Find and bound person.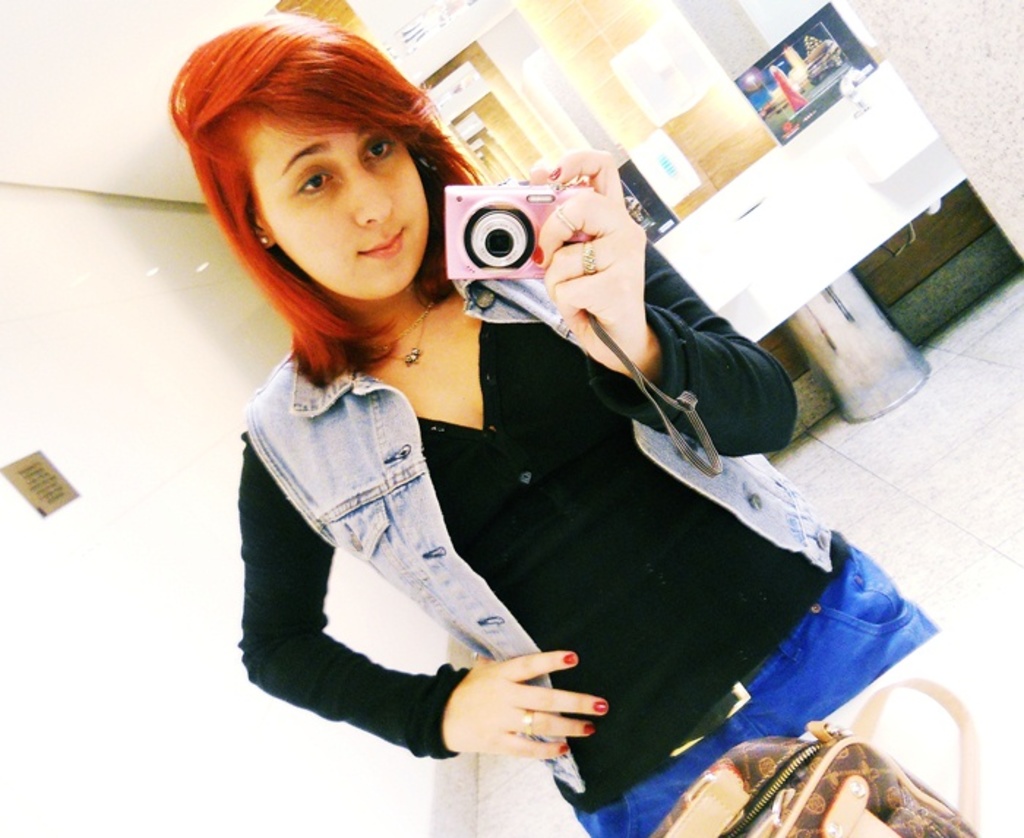
Bound: box=[164, 10, 979, 837].
